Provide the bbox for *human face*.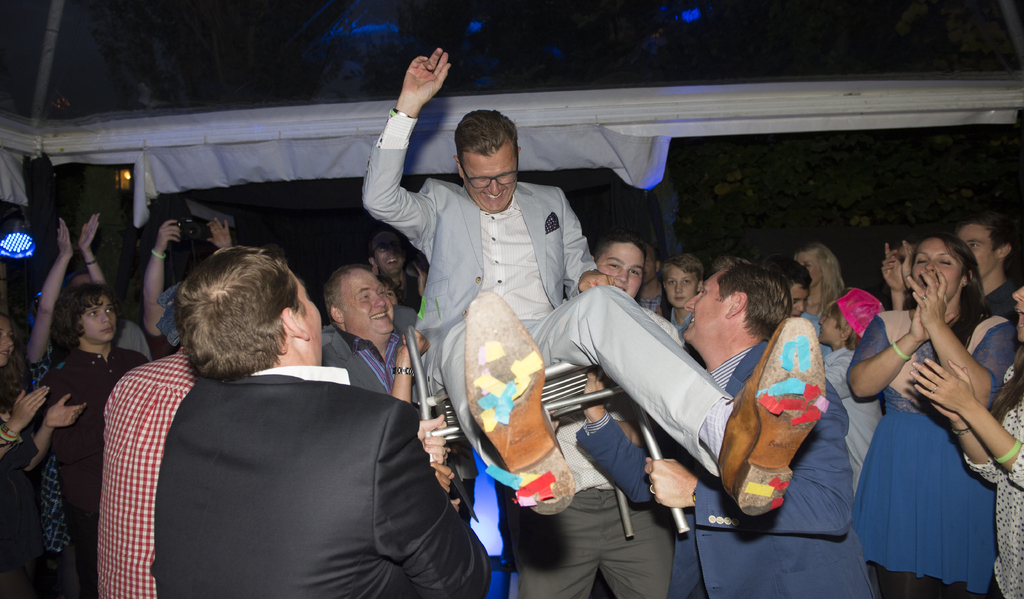
[789,287,811,313].
